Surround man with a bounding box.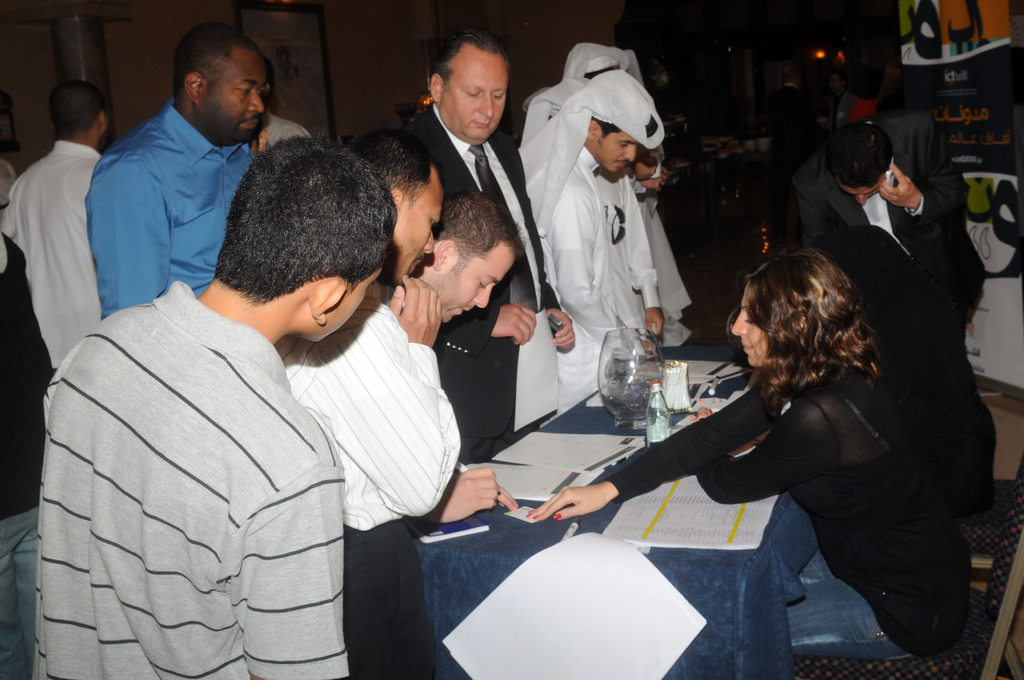
<box>525,72,667,417</box>.
